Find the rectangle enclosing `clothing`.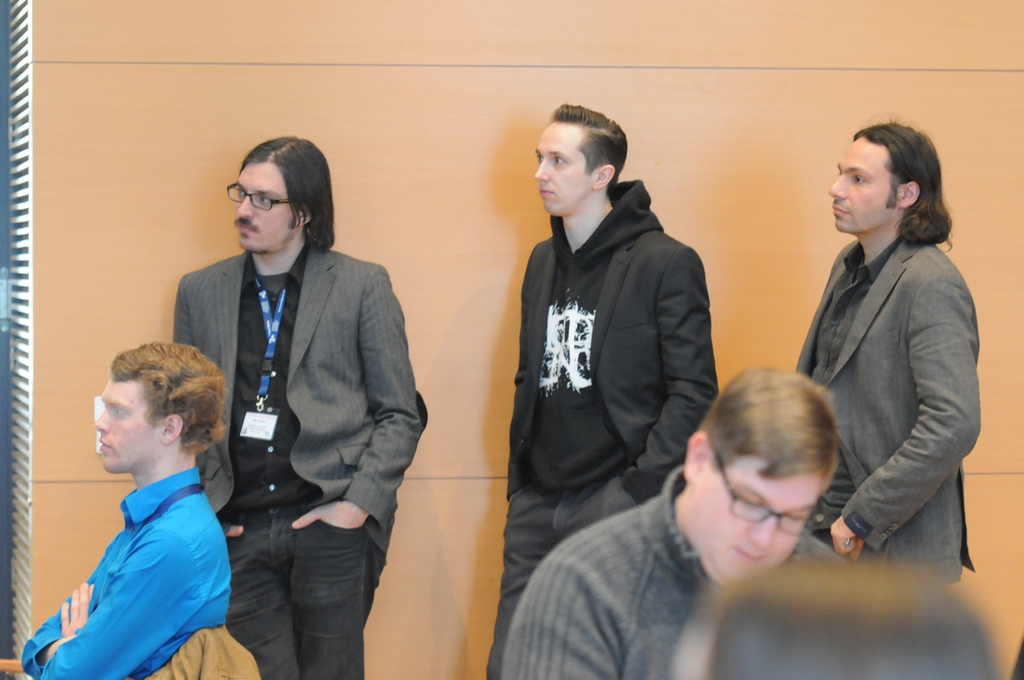
locate(794, 230, 977, 581).
